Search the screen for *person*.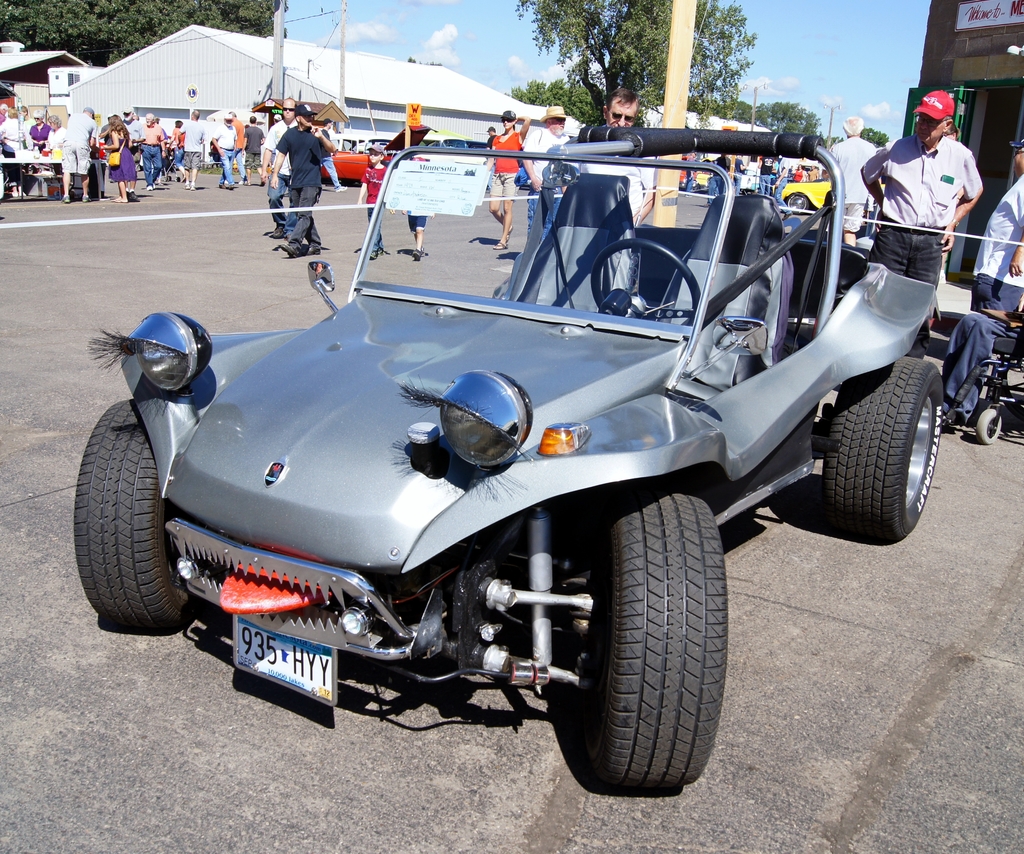
Found at (211,117,237,193).
